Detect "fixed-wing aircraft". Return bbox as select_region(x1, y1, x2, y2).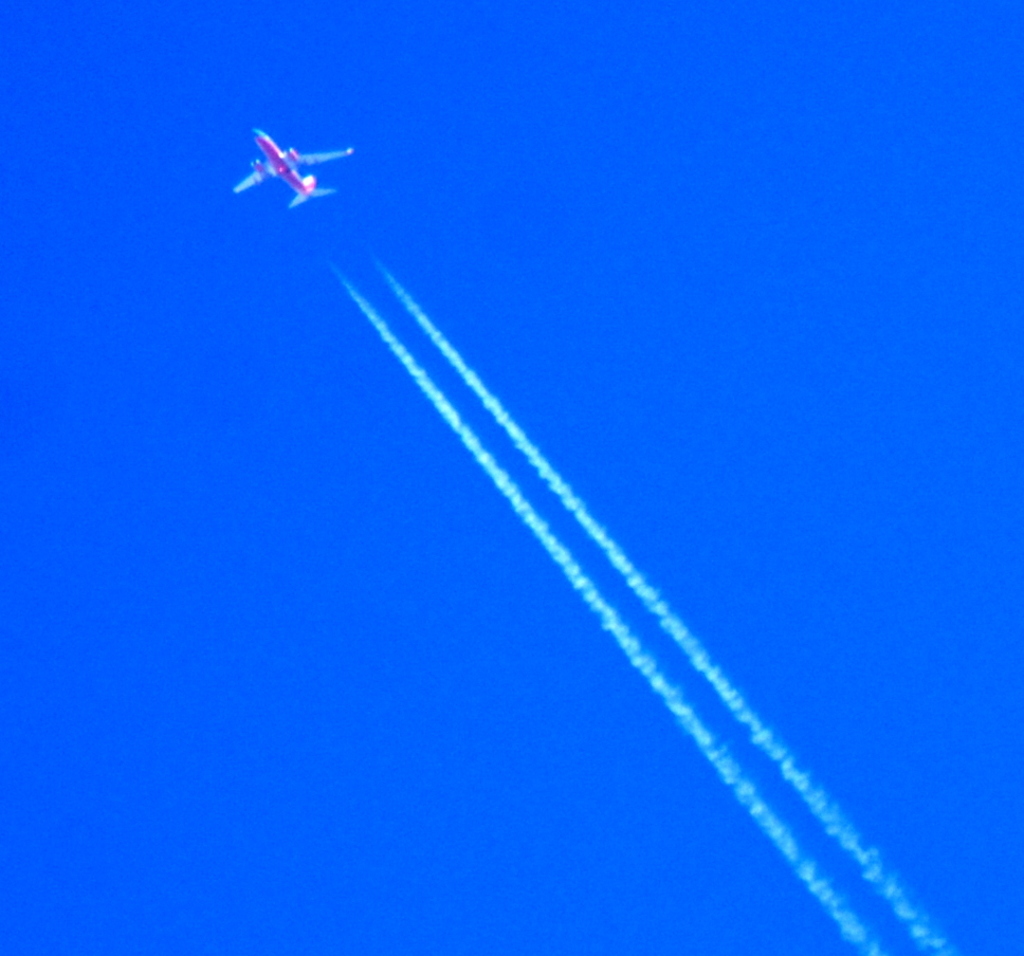
select_region(225, 124, 359, 219).
